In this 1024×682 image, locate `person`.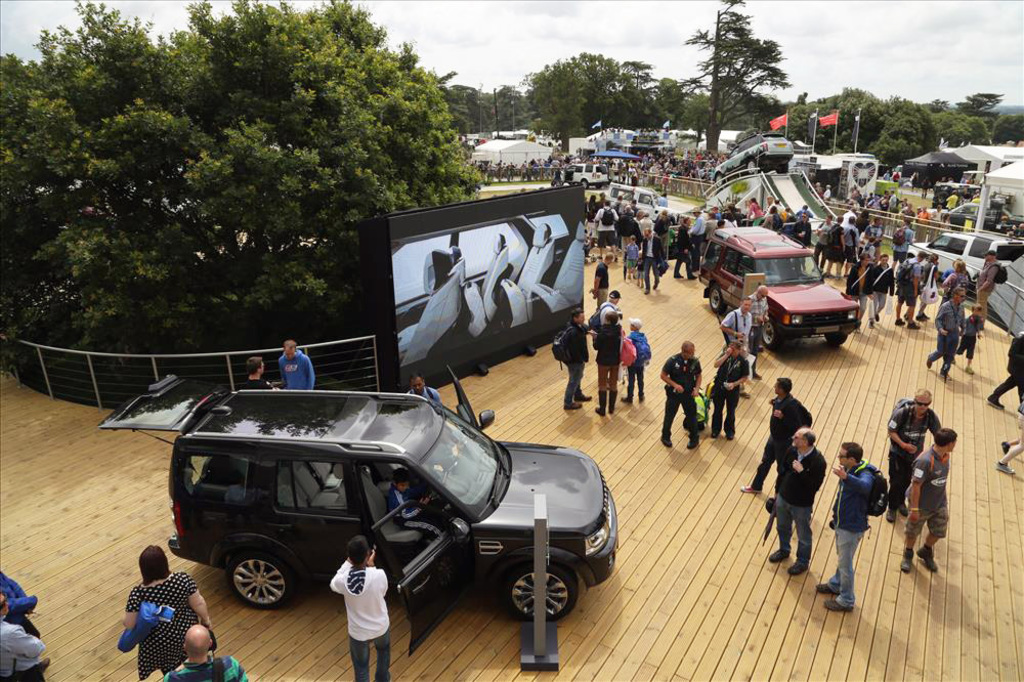
Bounding box: 620 312 657 410.
